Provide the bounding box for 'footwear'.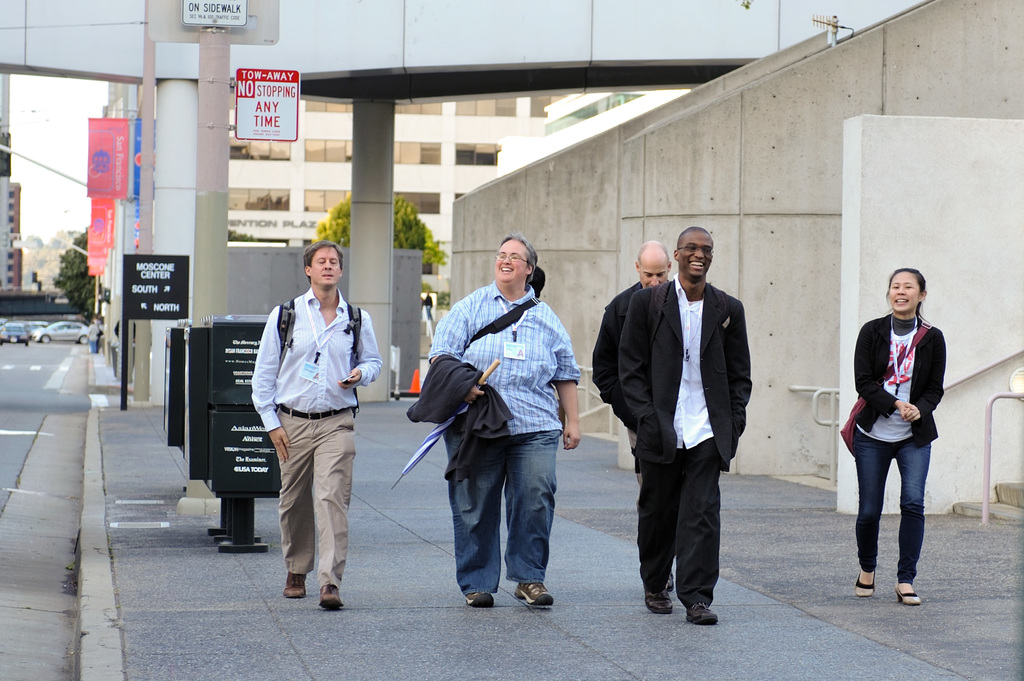
box(856, 573, 877, 595).
